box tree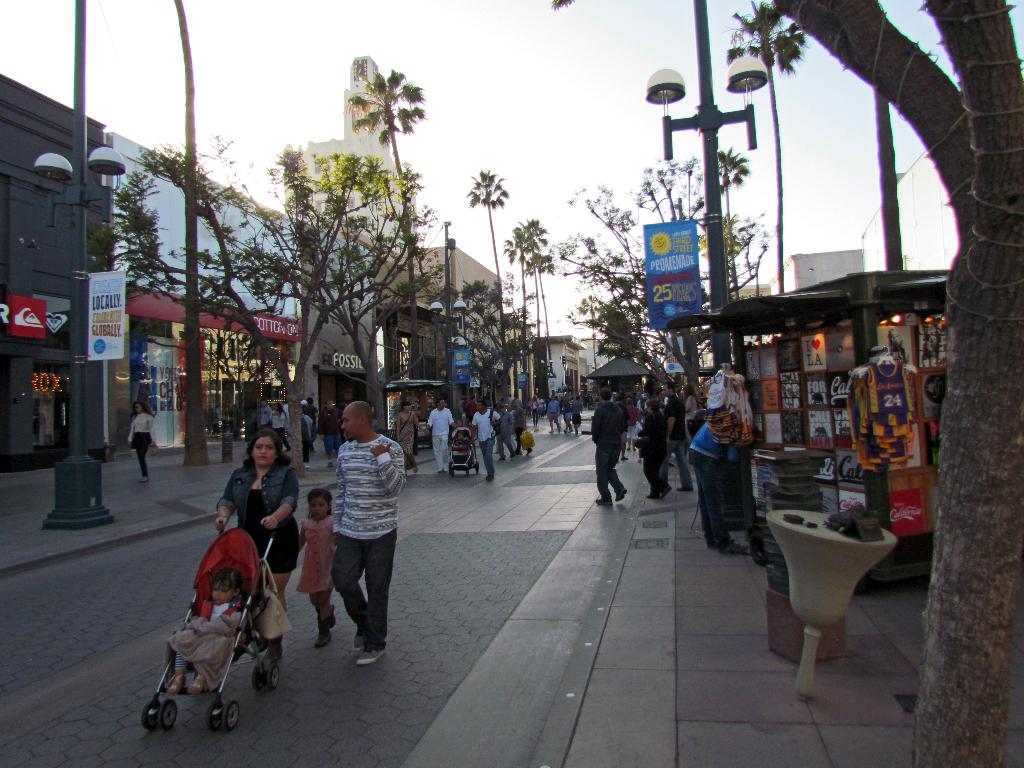
pyautogui.locateOnScreen(726, 0, 815, 298)
